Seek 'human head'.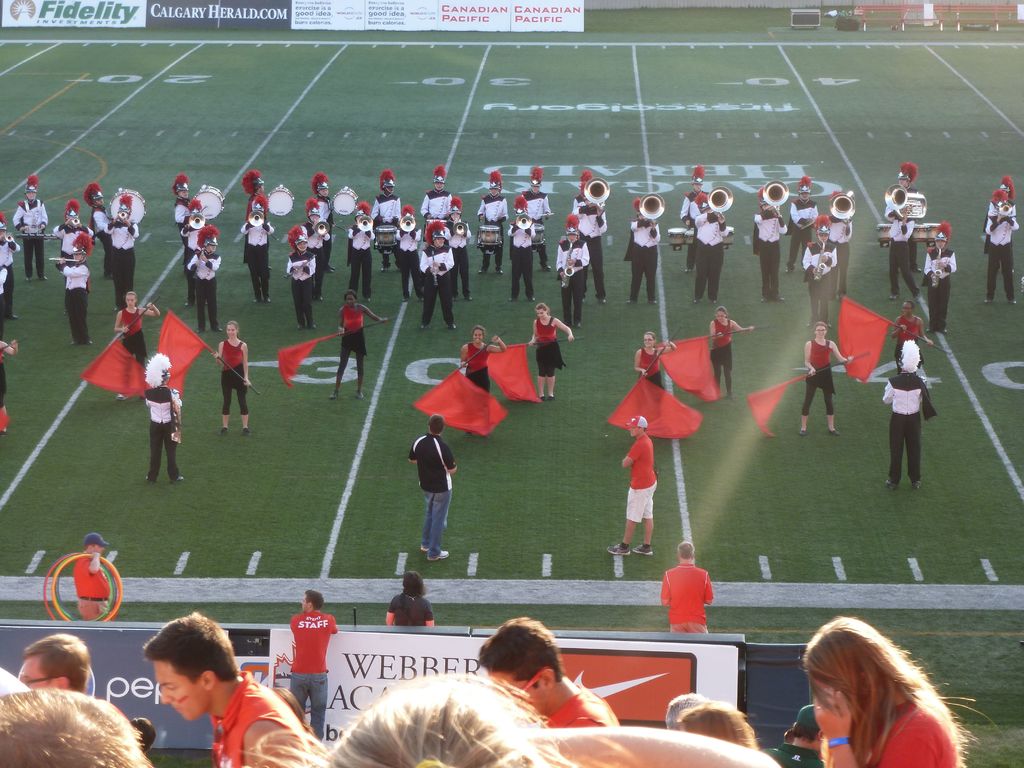
[x1=227, y1=320, x2=237, y2=341].
